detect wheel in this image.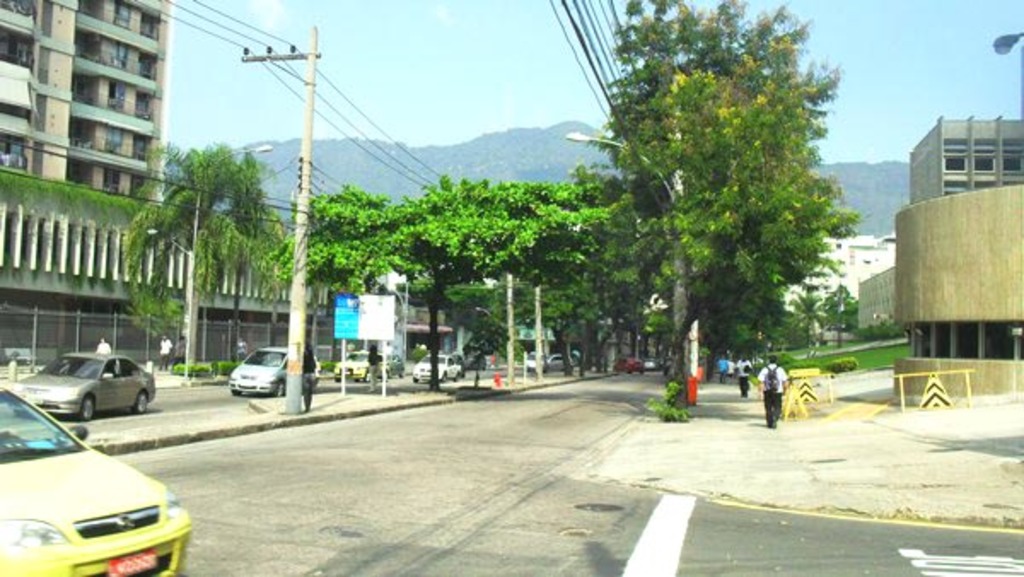
Detection: (77,393,94,420).
